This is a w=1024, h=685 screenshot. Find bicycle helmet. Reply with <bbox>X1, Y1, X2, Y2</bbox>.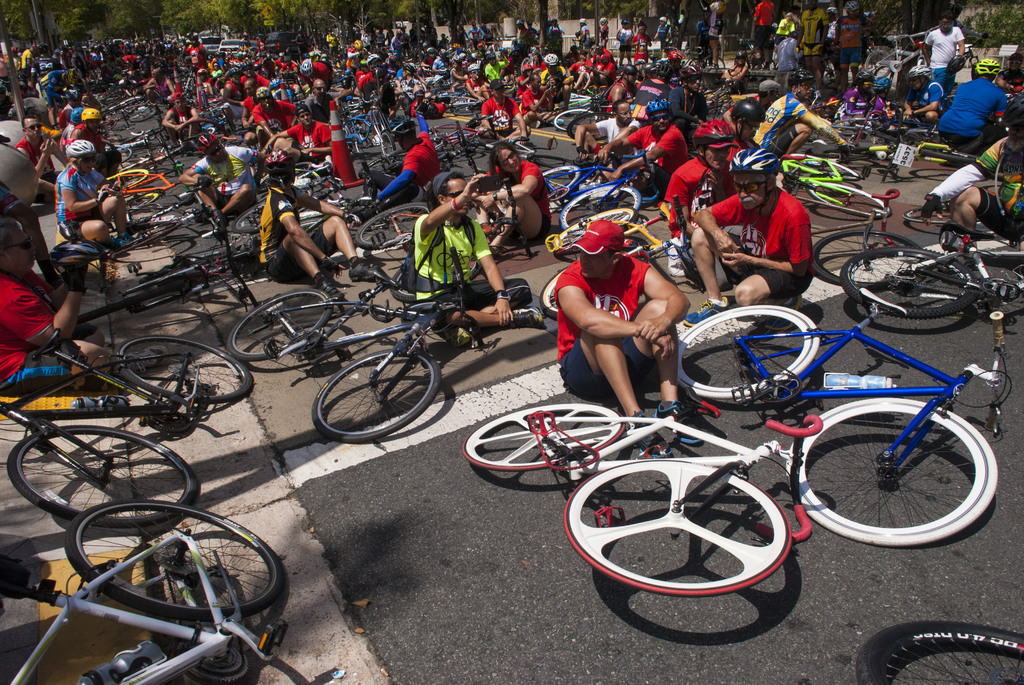
<bbox>81, 109, 101, 118</bbox>.
